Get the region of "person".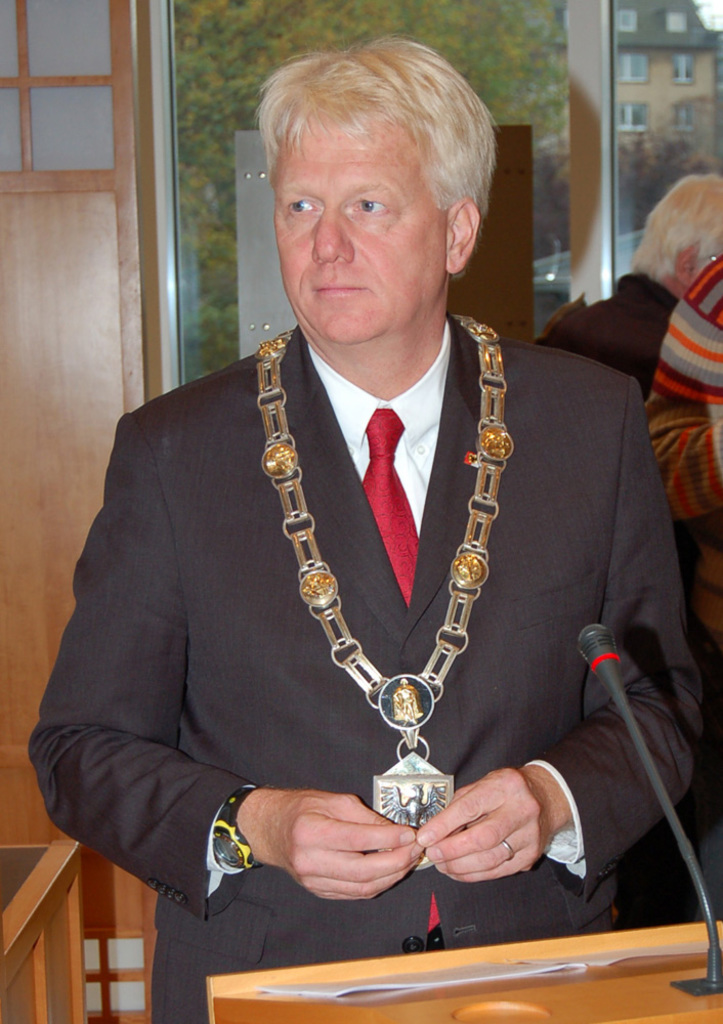
x1=546 y1=163 x2=722 y2=393.
